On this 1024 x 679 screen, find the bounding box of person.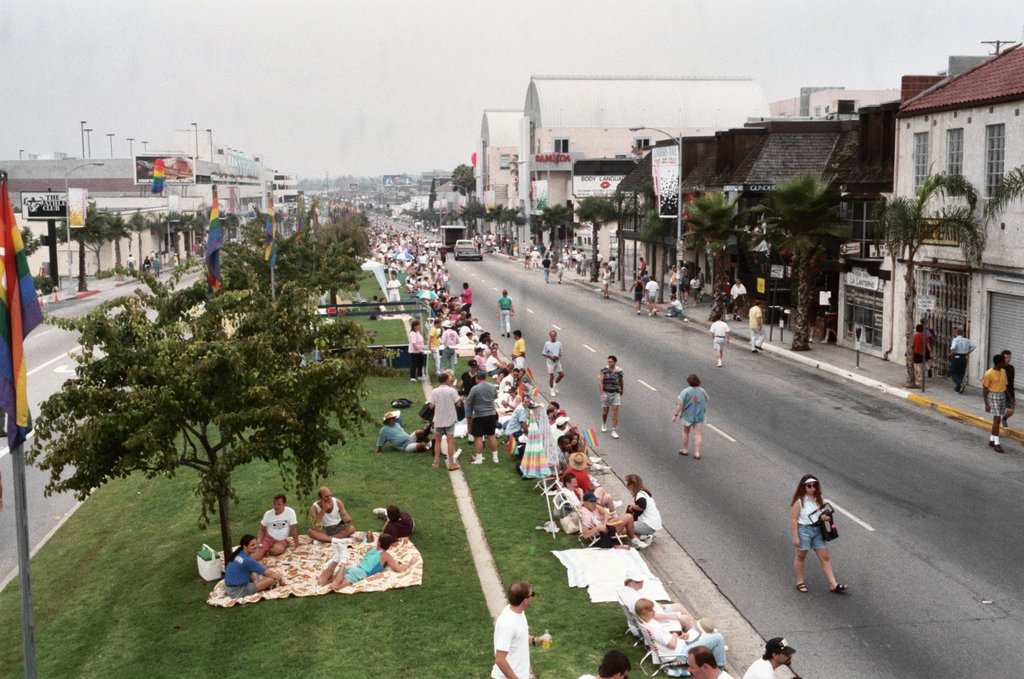
Bounding box: box(741, 636, 796, 678).
